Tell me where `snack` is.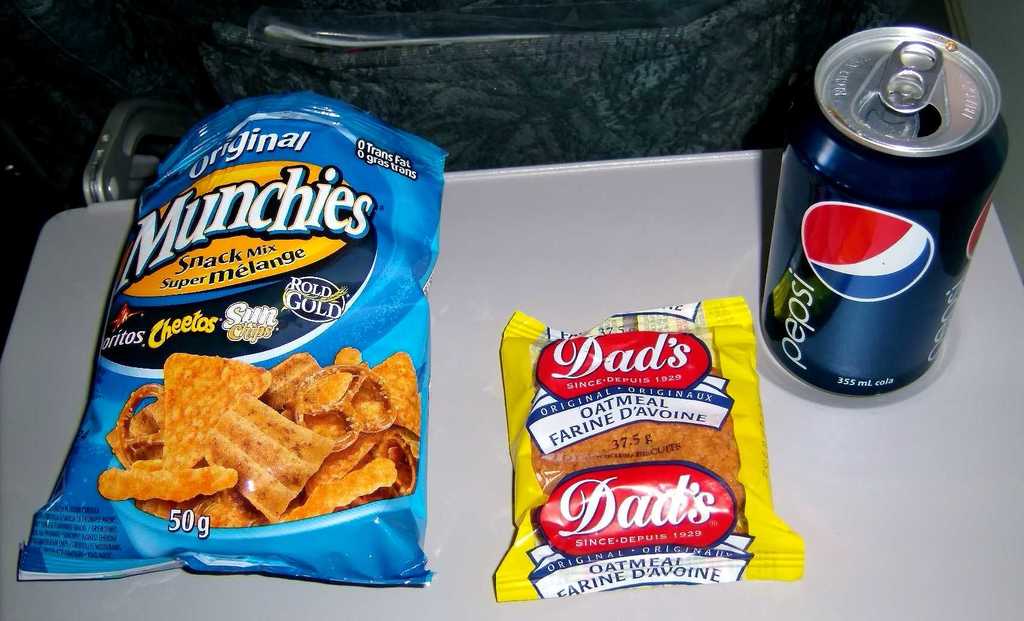
`snack` is at detection(477, 296, 767, 608).
